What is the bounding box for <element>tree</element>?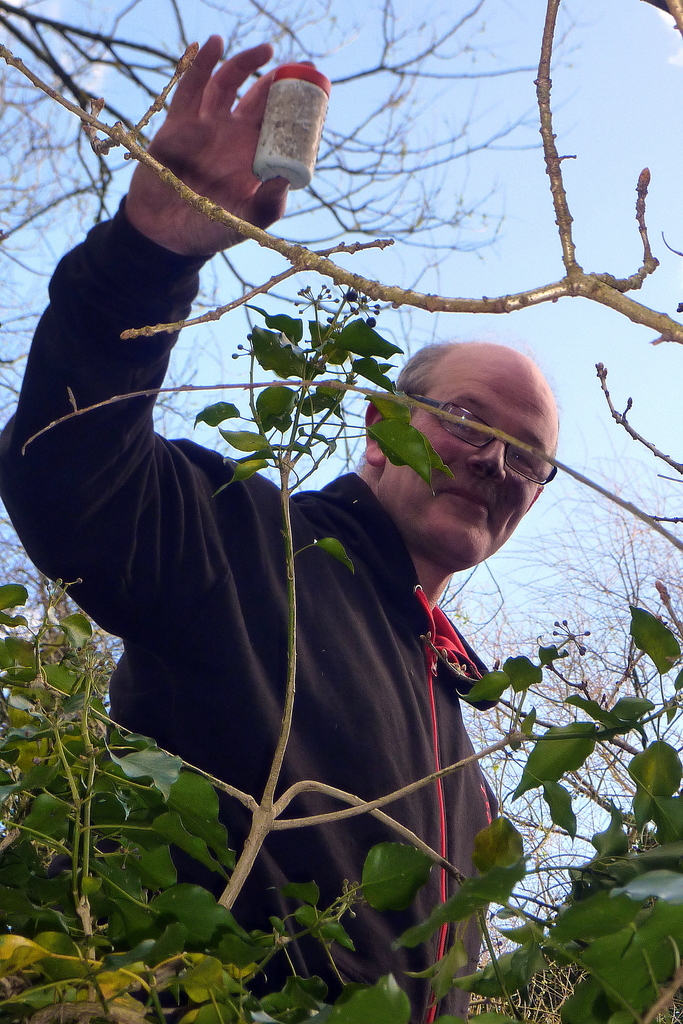
[left=0, top=0, right=682, bottom=1023].
